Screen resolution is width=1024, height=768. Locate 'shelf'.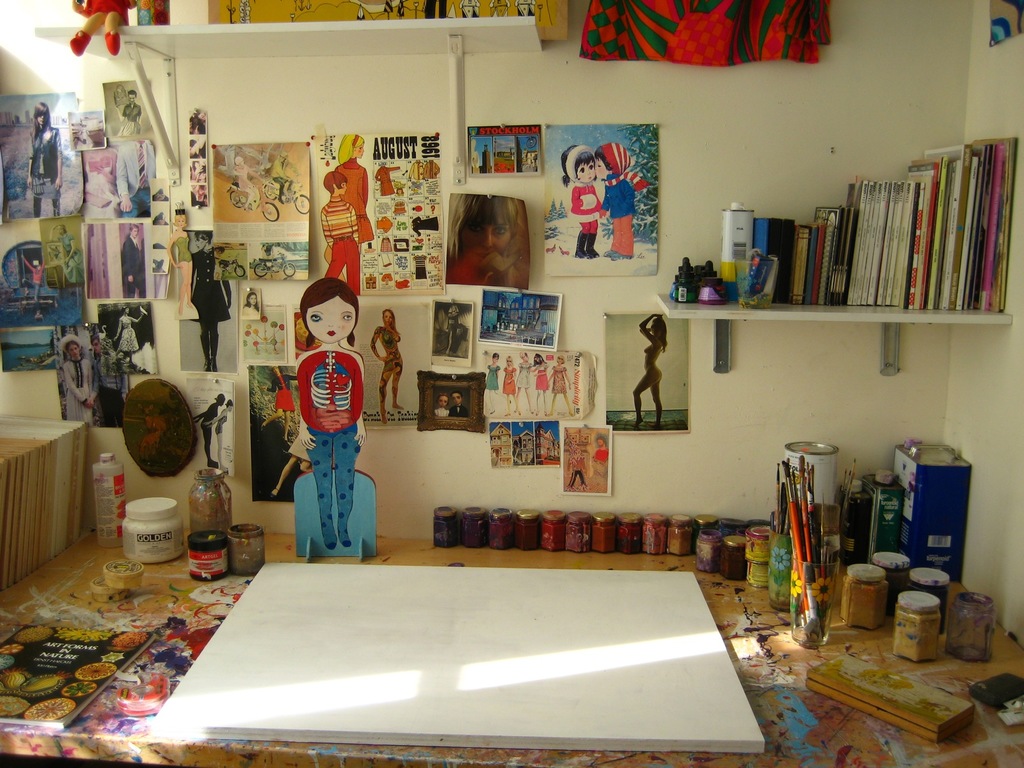
[655, 296, 1011, 374].
